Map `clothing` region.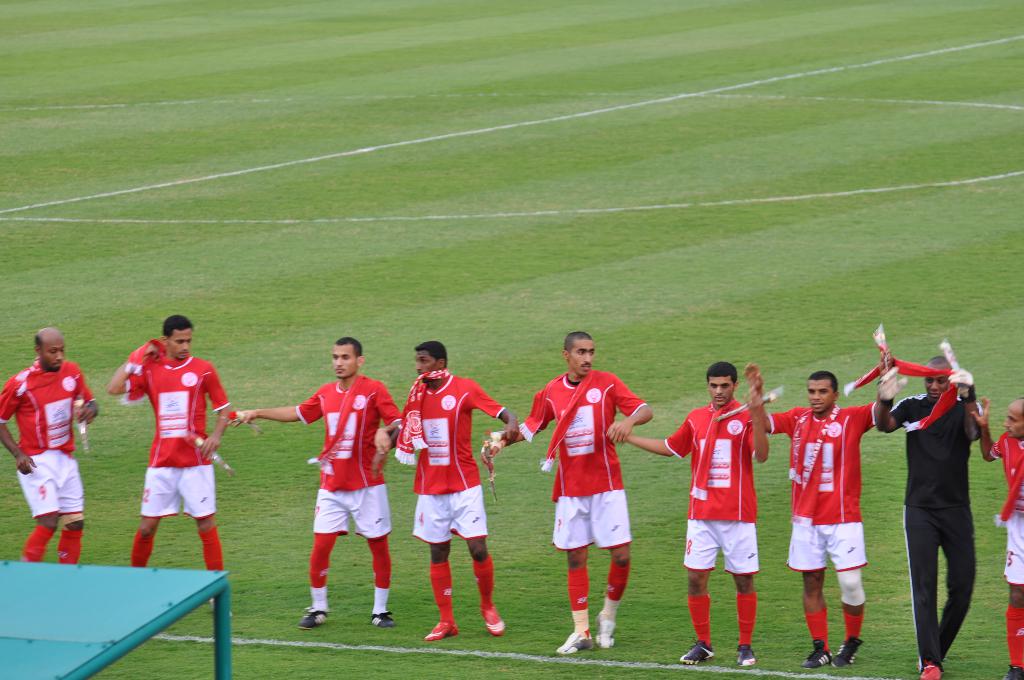
Mapped to select_region(842, 602, 862, 636).
